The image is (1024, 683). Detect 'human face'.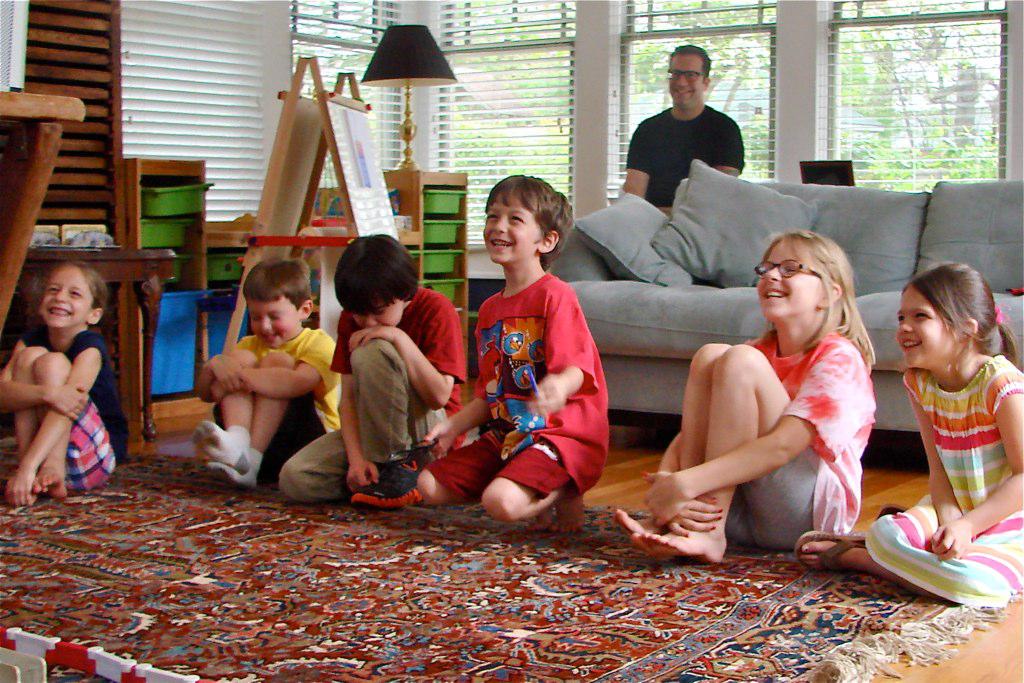
Detection: bbox=(481, 187, 546, 260).
